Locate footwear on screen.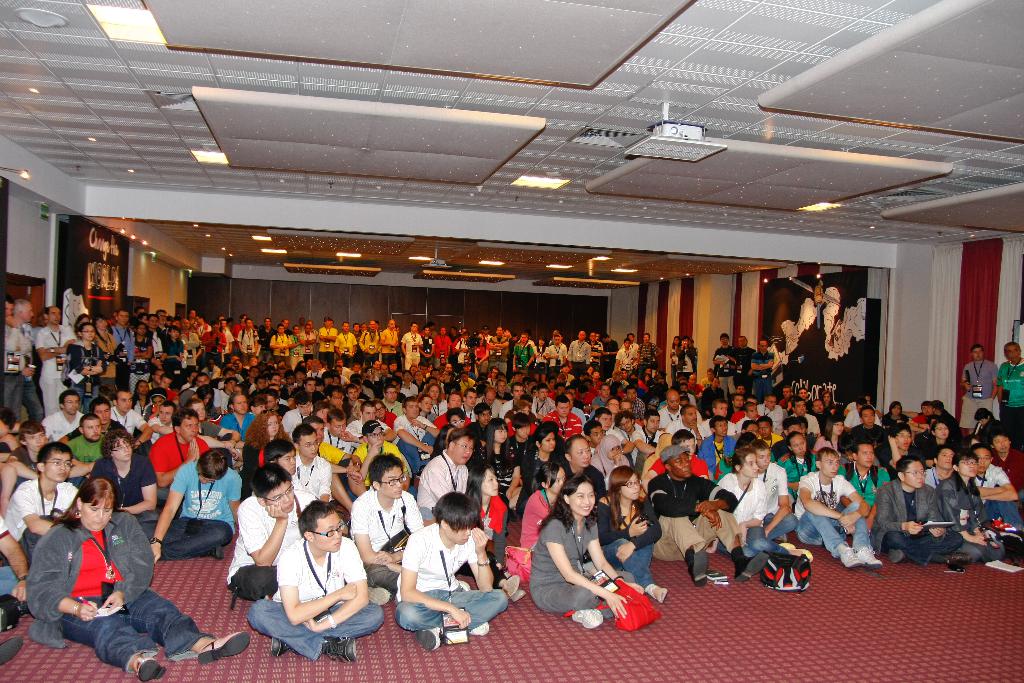
On screen at [x1=732, y1=551, x2=769, y2=585].
